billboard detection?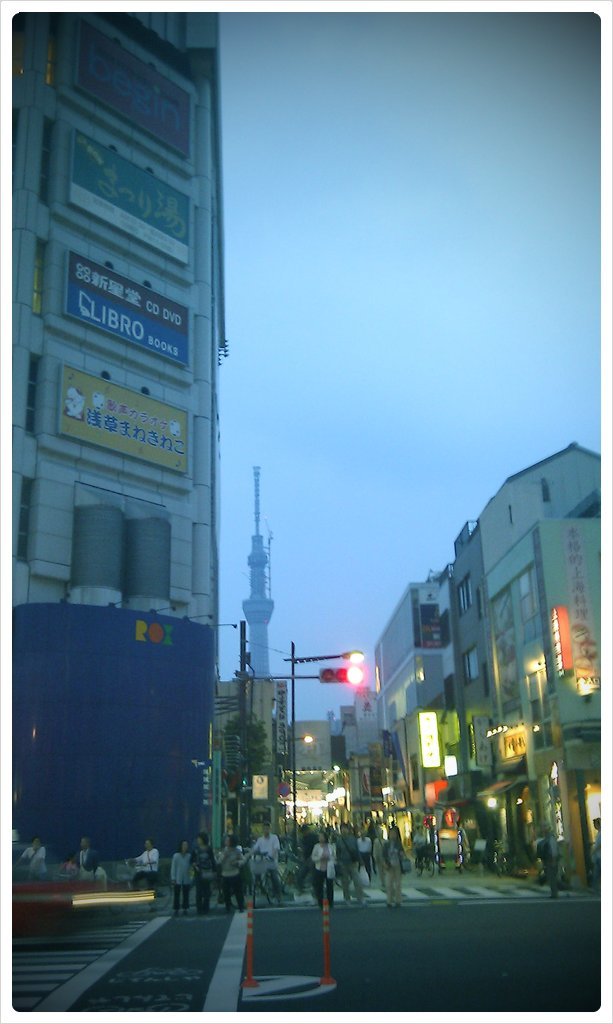
x1=53, y1=267, x2=202, y2=374
